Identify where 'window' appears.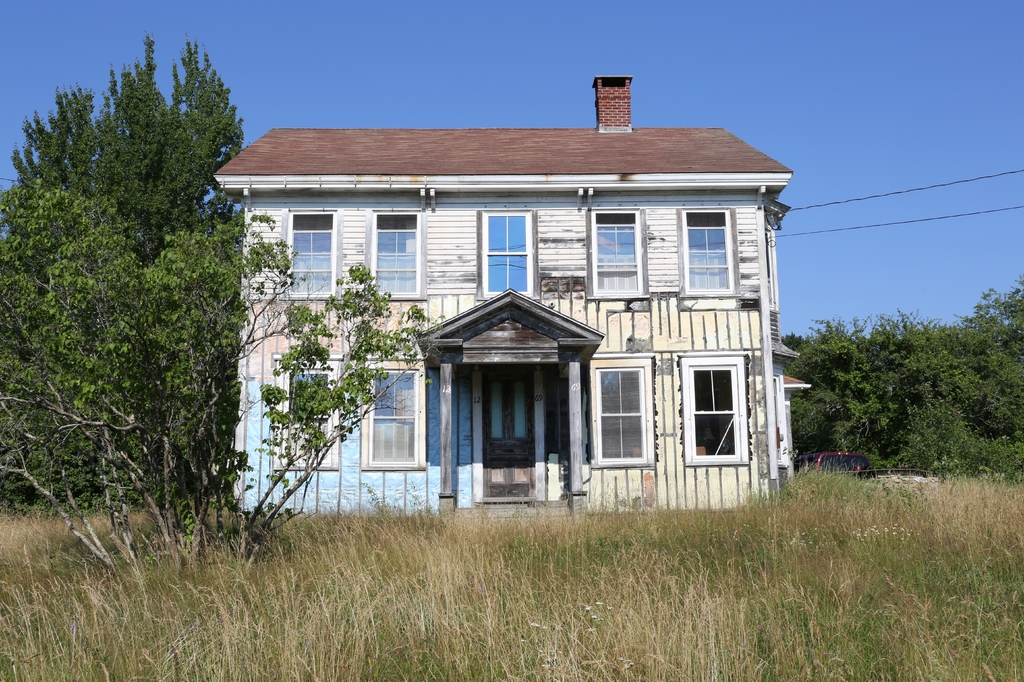
Appears at x1=584, y1=213, x2=645, y2=298.
